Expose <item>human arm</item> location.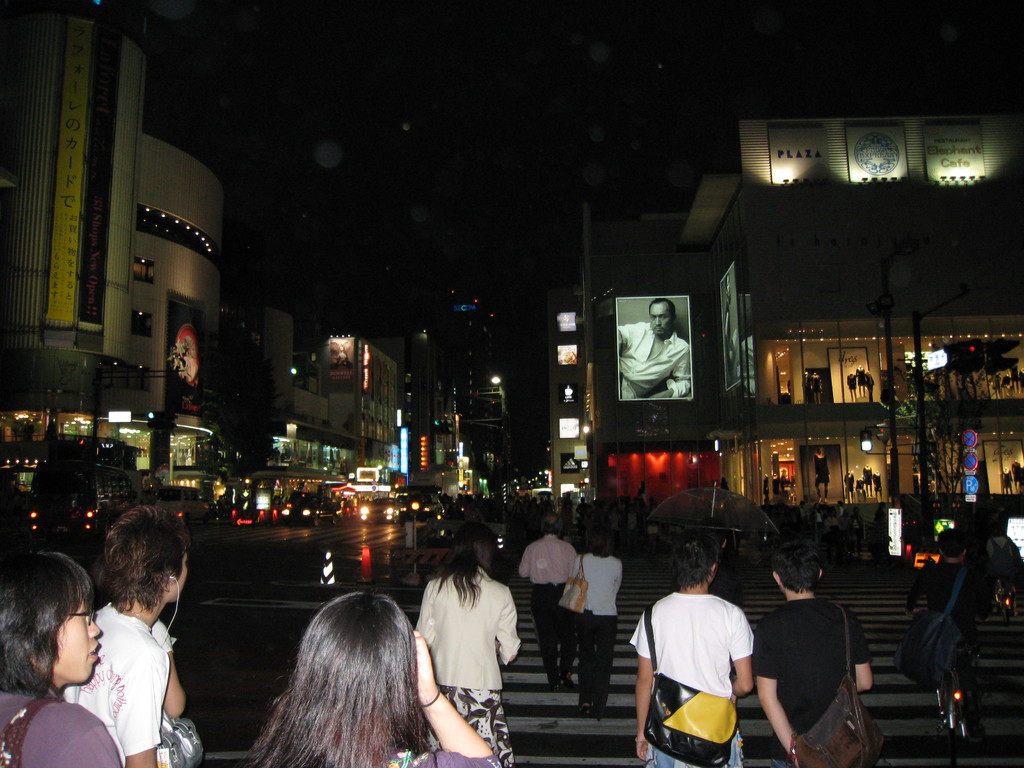
Exposed at bbox=(518, 543, 530, 584).
